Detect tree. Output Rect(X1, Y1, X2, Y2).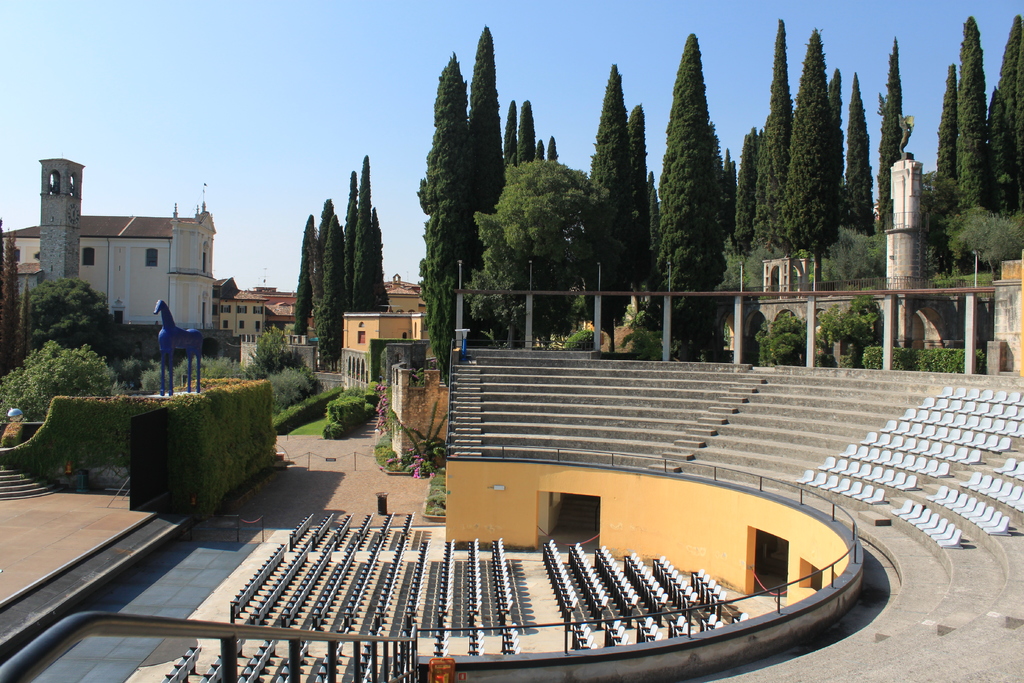
Rect(337, 168, 369, 304).
